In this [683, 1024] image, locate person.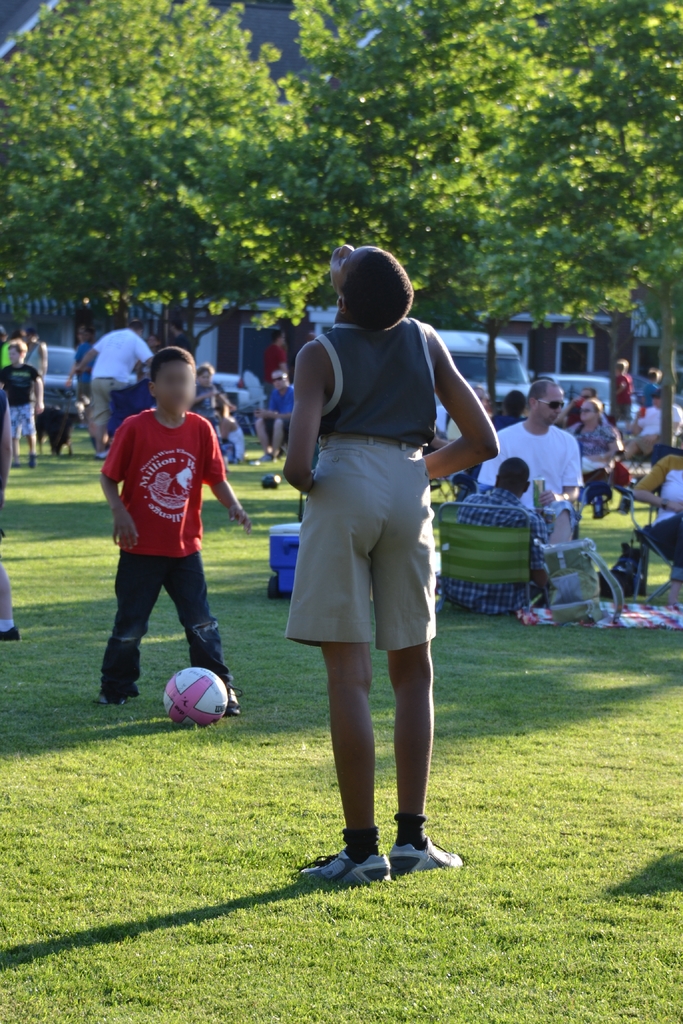
Bounding box: l=71, t=332, r=158, b=440.
